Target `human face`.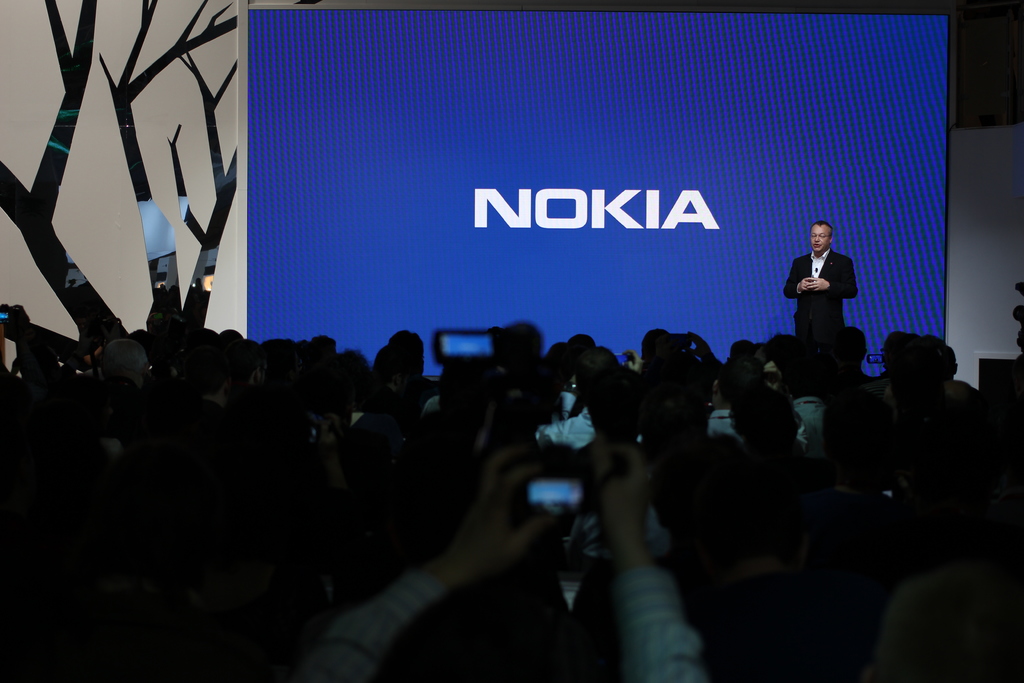
Target region: box=[810, 225, 828, 253].
